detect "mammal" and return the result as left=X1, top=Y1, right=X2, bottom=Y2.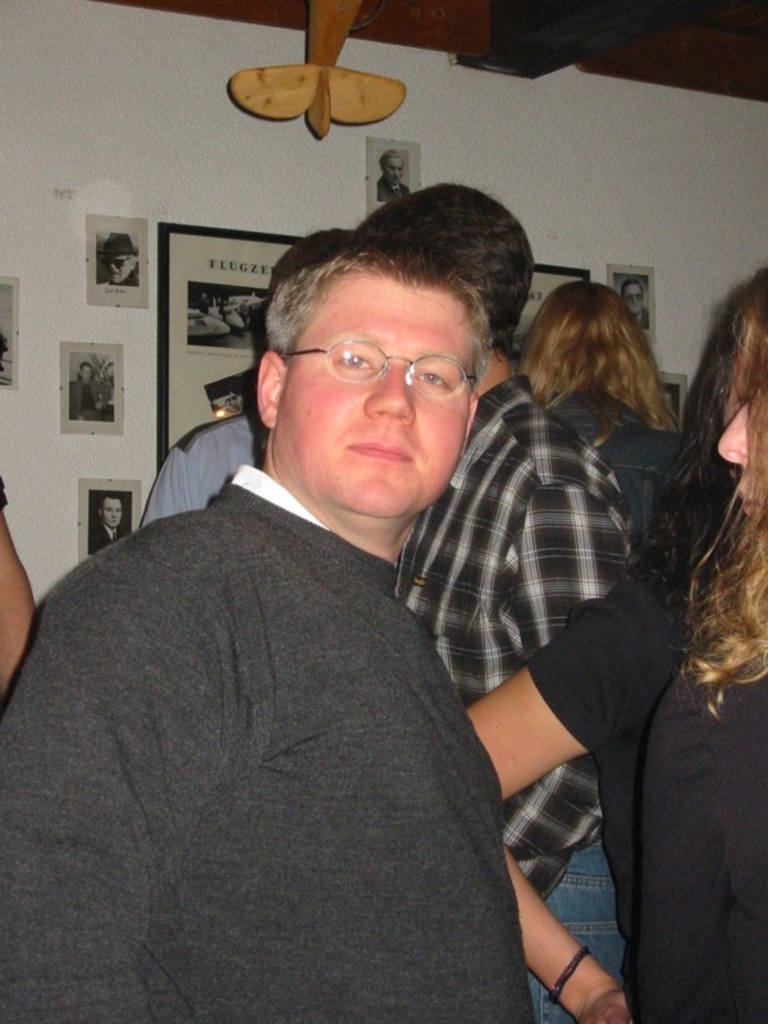
left=466, top=308, right=739, bottom=1023.
